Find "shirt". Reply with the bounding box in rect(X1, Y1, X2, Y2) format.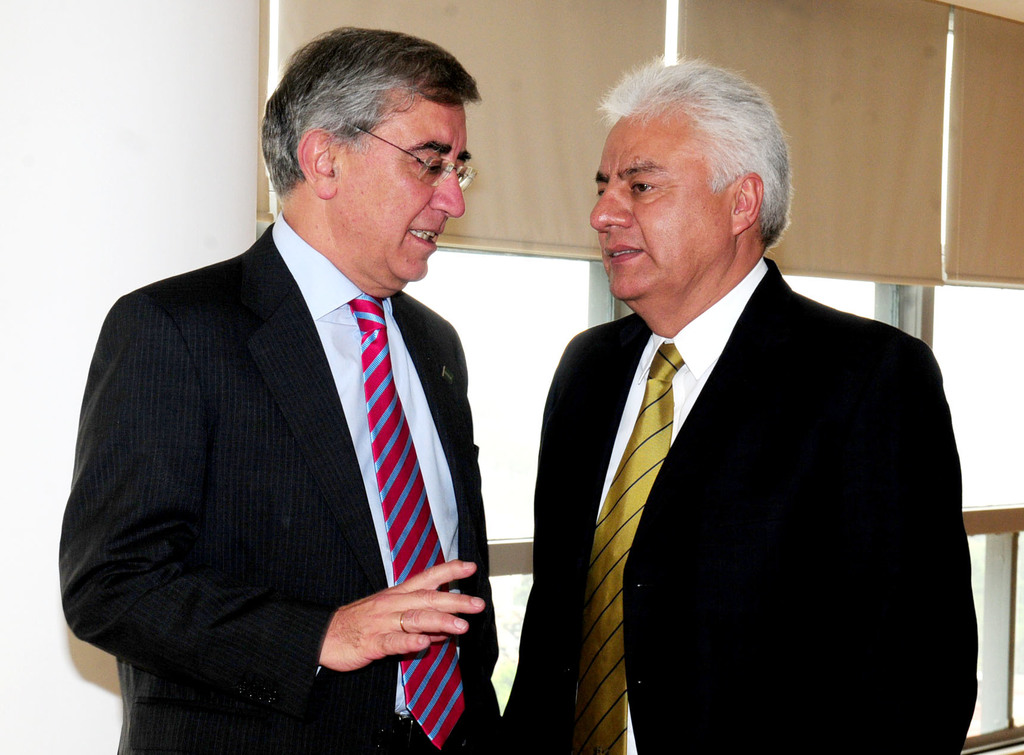
rect(272, 213, 458, 711).
